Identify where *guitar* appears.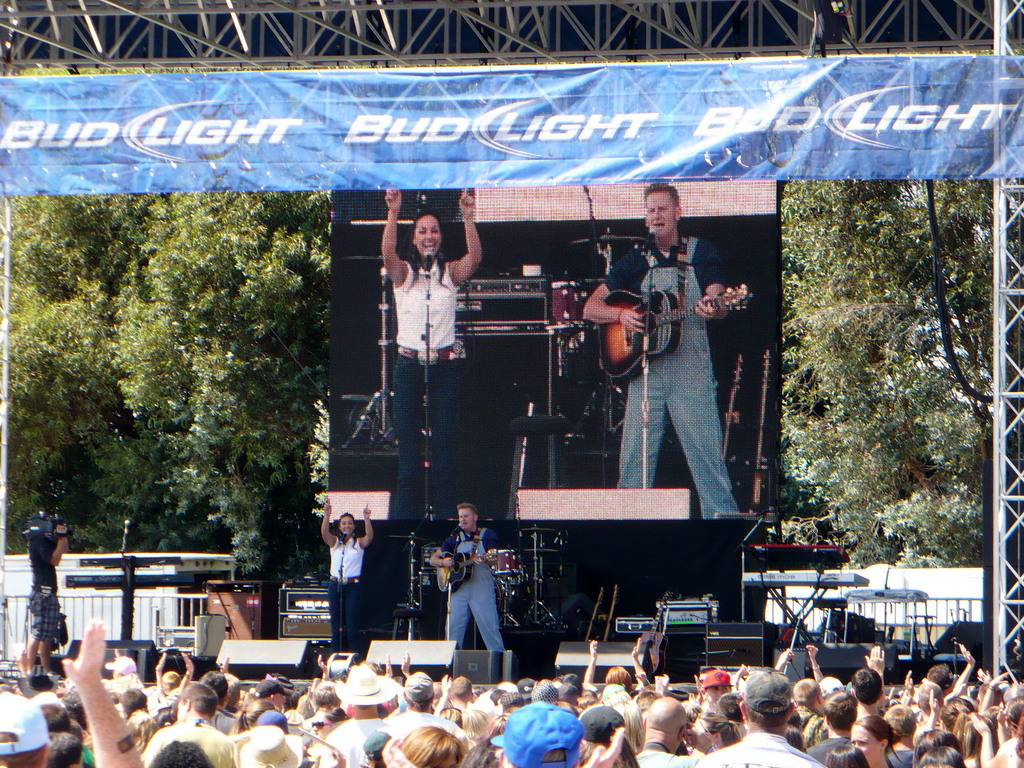
Appears at x1=428, y1=547, x2=499, y2=595.
